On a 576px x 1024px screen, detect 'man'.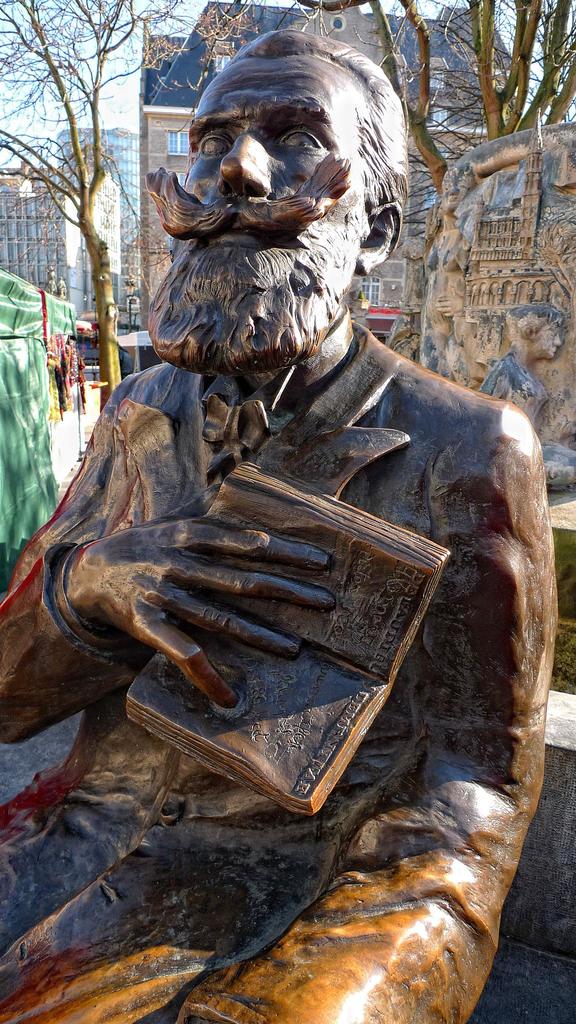
select_region(52, 76, 519, 959).
